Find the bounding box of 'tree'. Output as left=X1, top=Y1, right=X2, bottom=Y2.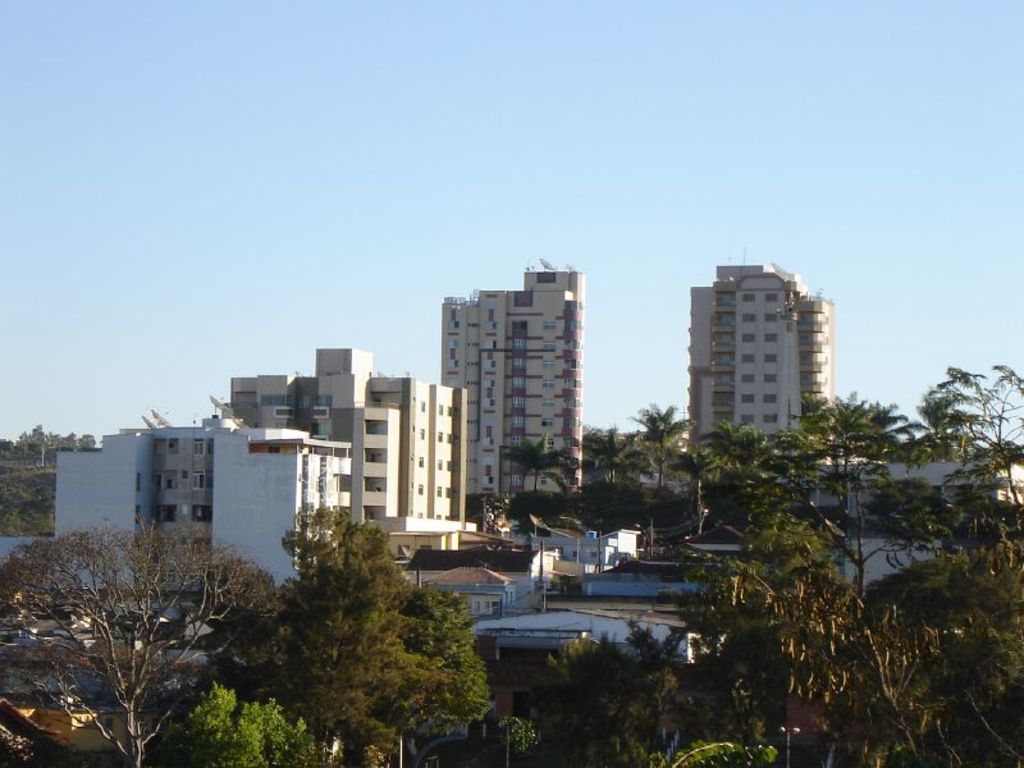
left=500, top=428, right=577, bottom=517.
